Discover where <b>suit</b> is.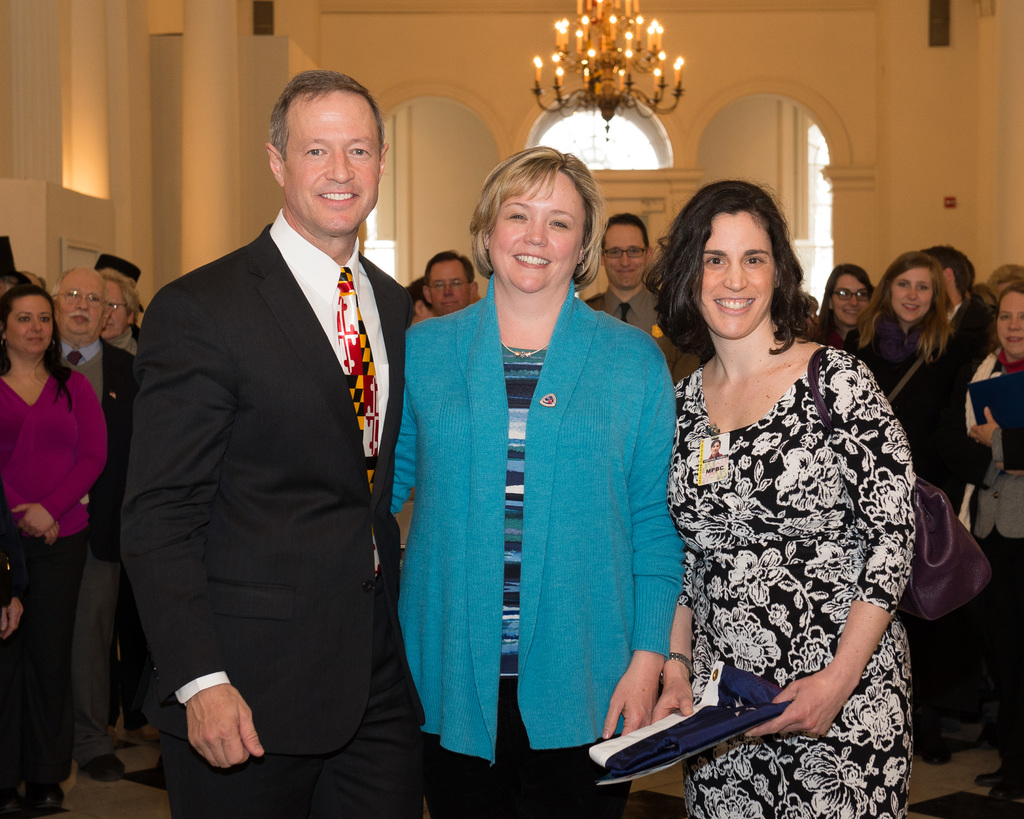
Discovered at <bbox>52, 335, 145, 768</bbox>.
